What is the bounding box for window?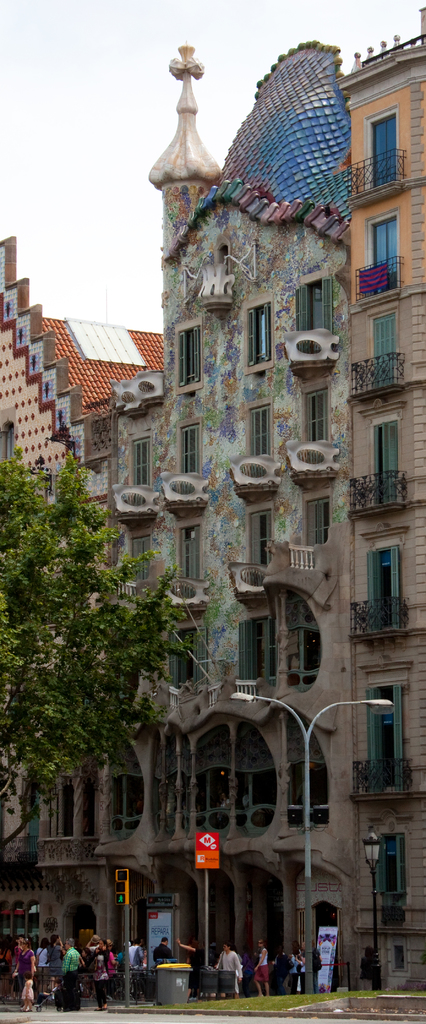
bbox(249, 305, 272, 374).
